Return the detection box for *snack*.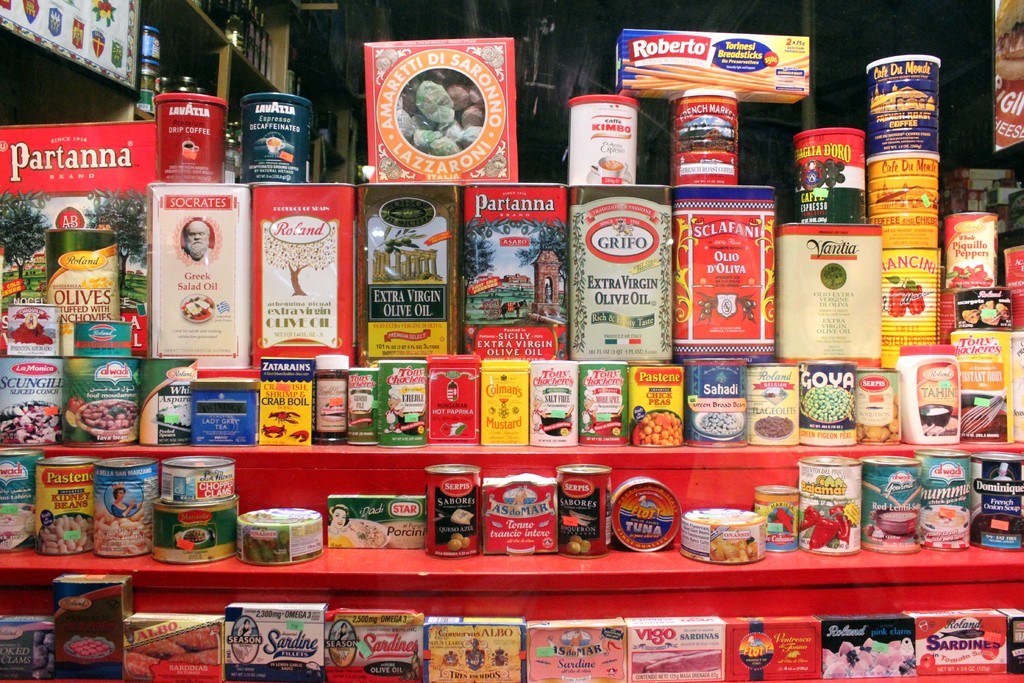
988,0,1023,157.
